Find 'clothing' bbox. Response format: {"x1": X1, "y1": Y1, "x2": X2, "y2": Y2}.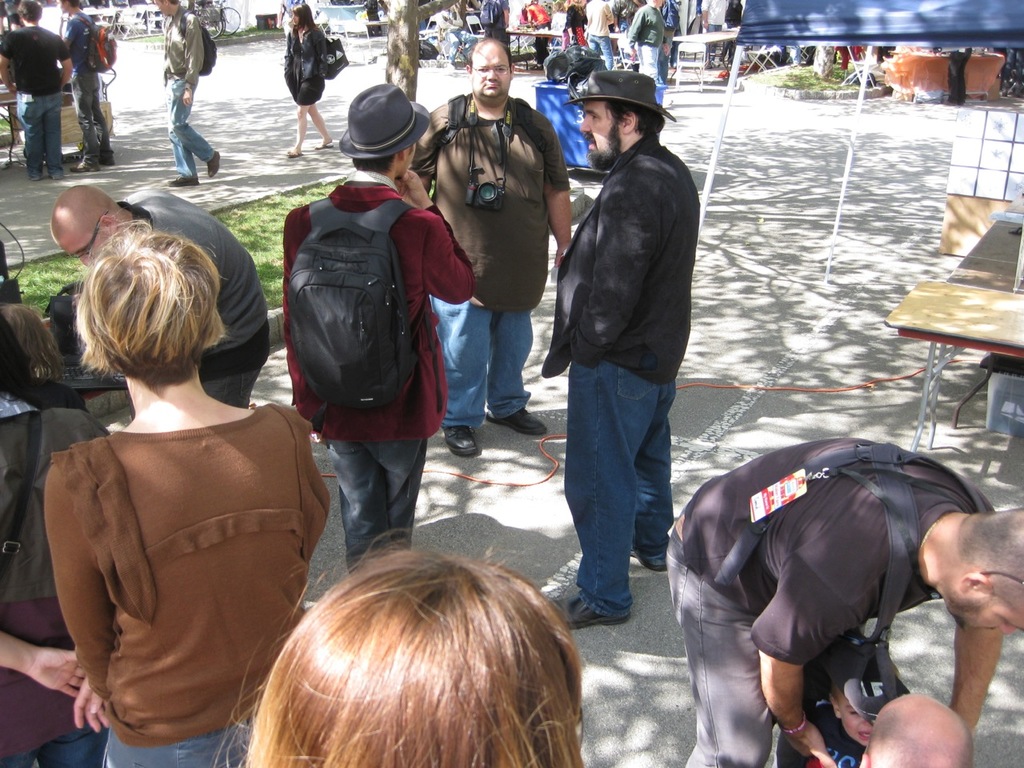
{"x1": 422, "y1": 290, "x2": 534, "y2": 438}.
